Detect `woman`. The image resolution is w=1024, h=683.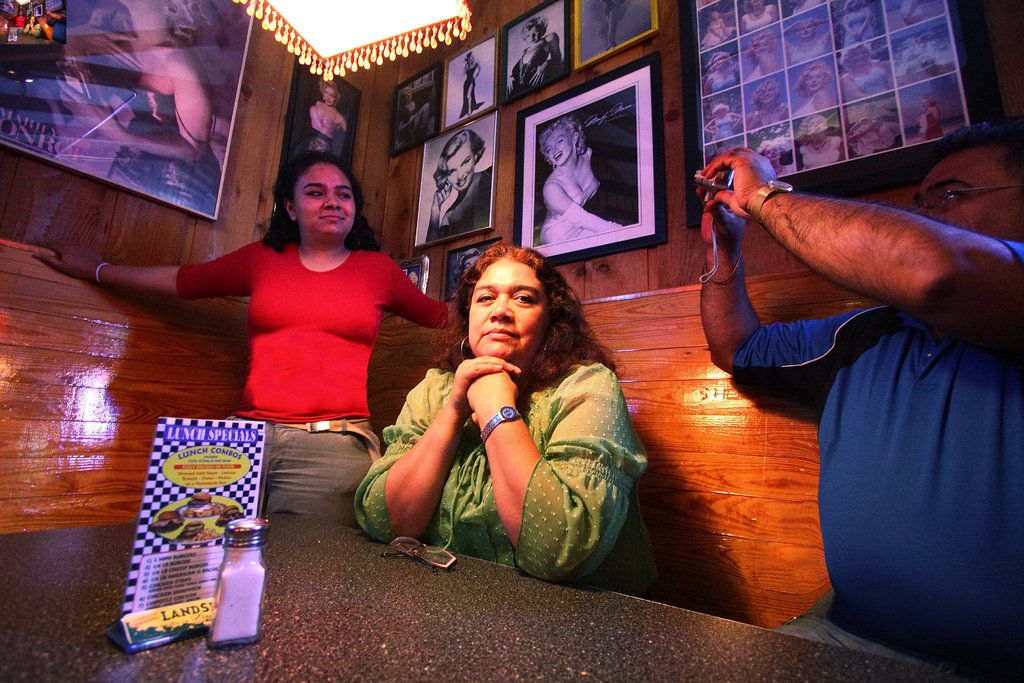
<bbox>740, 0, 778, 33</bbox>.
